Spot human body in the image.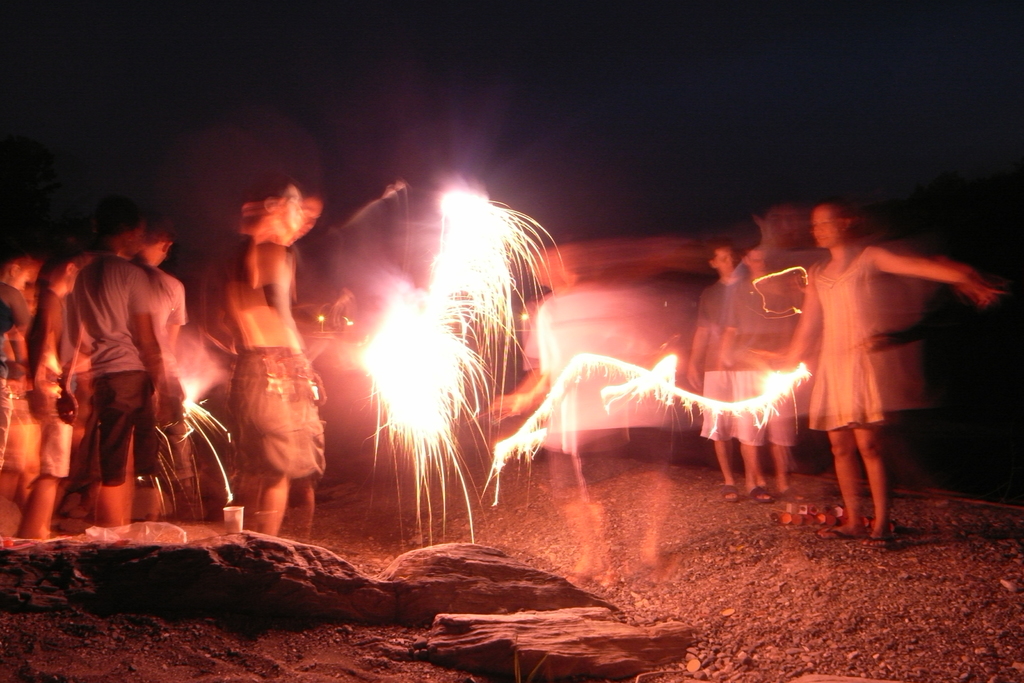
human body found at (left=723, top=245, right=799, bottom=499).
